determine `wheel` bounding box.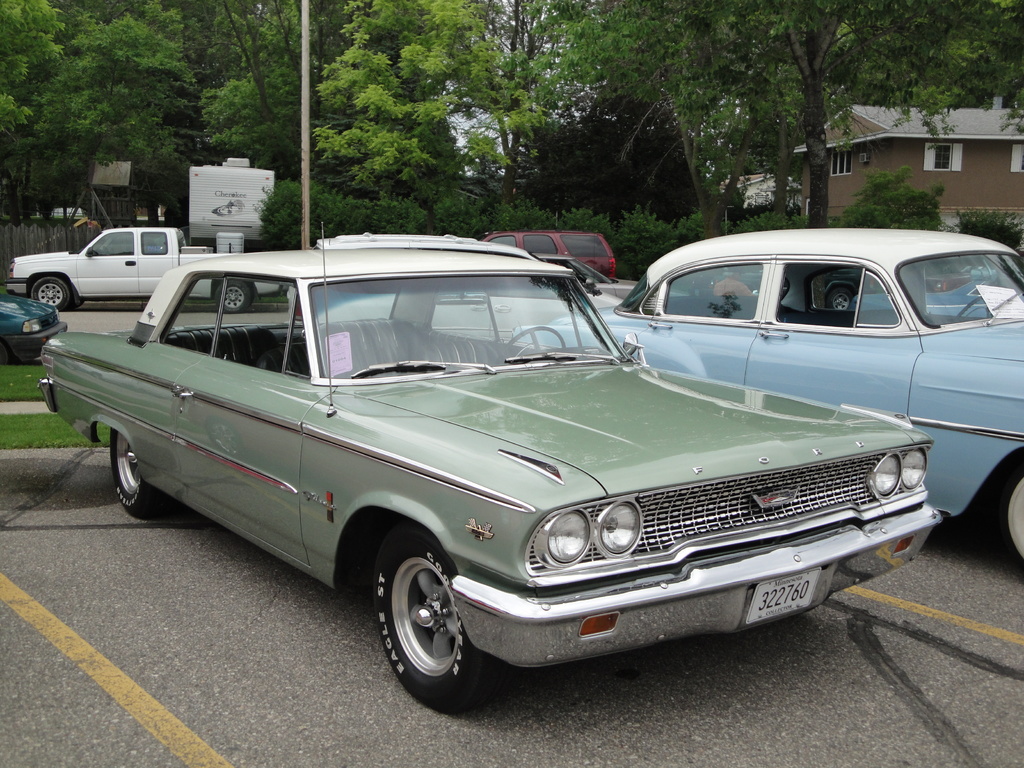
Determined: BBox(829, 292, 852, 308).
